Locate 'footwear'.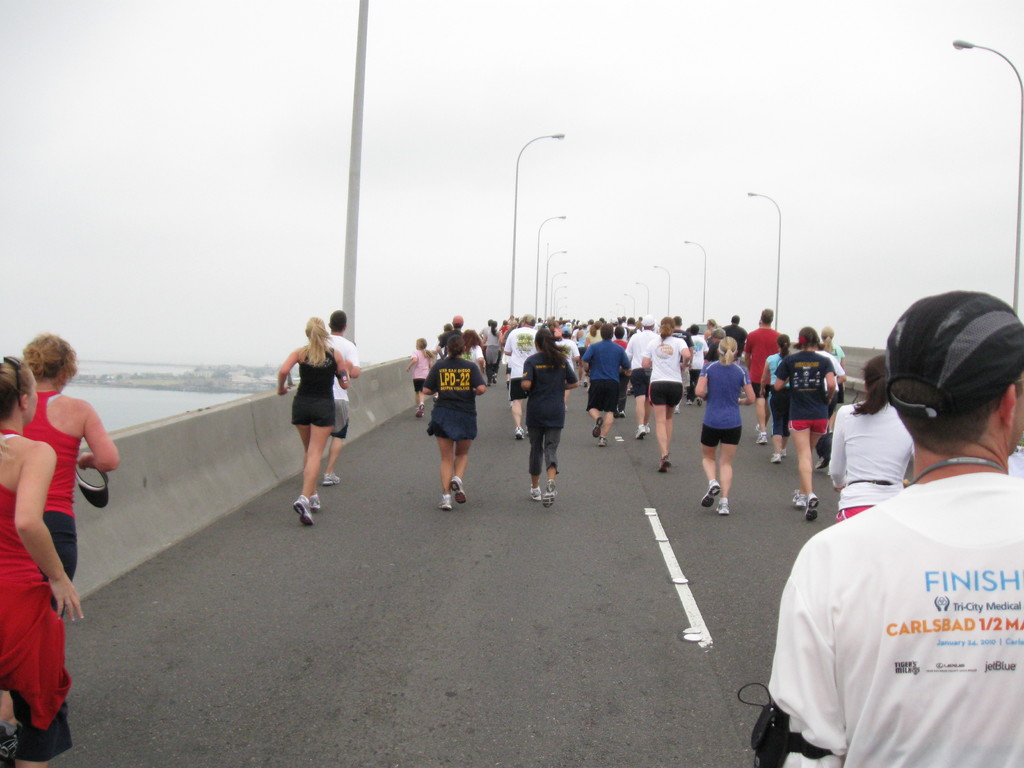
Bounding box: [324, 472, 338, 484].
